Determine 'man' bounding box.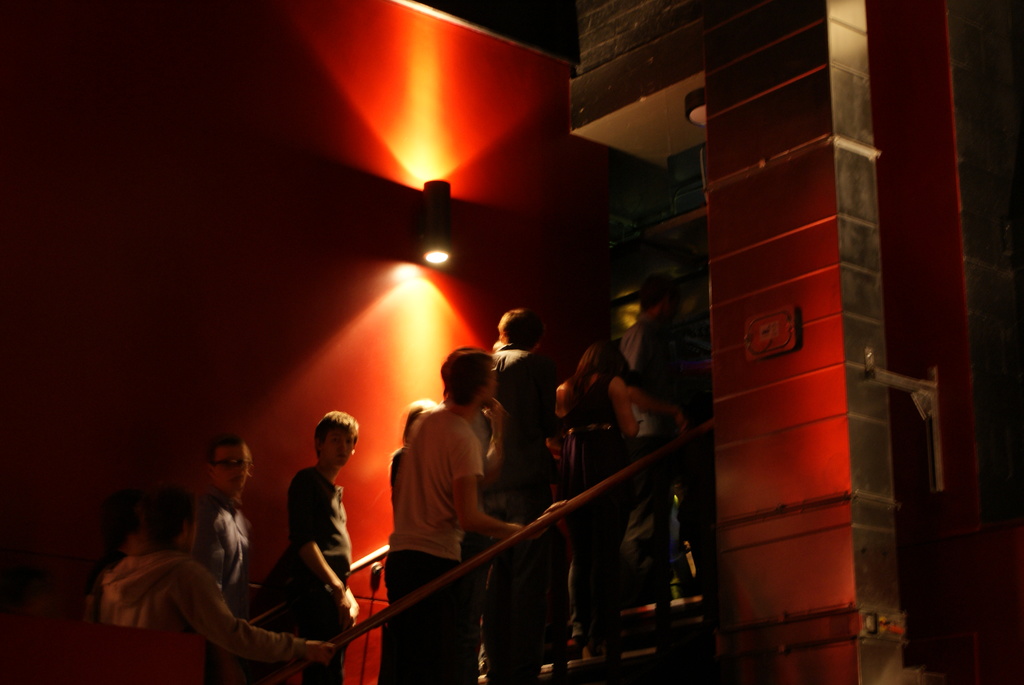
Determined: <bbox>274, 407, 371, 684</bbox>.
